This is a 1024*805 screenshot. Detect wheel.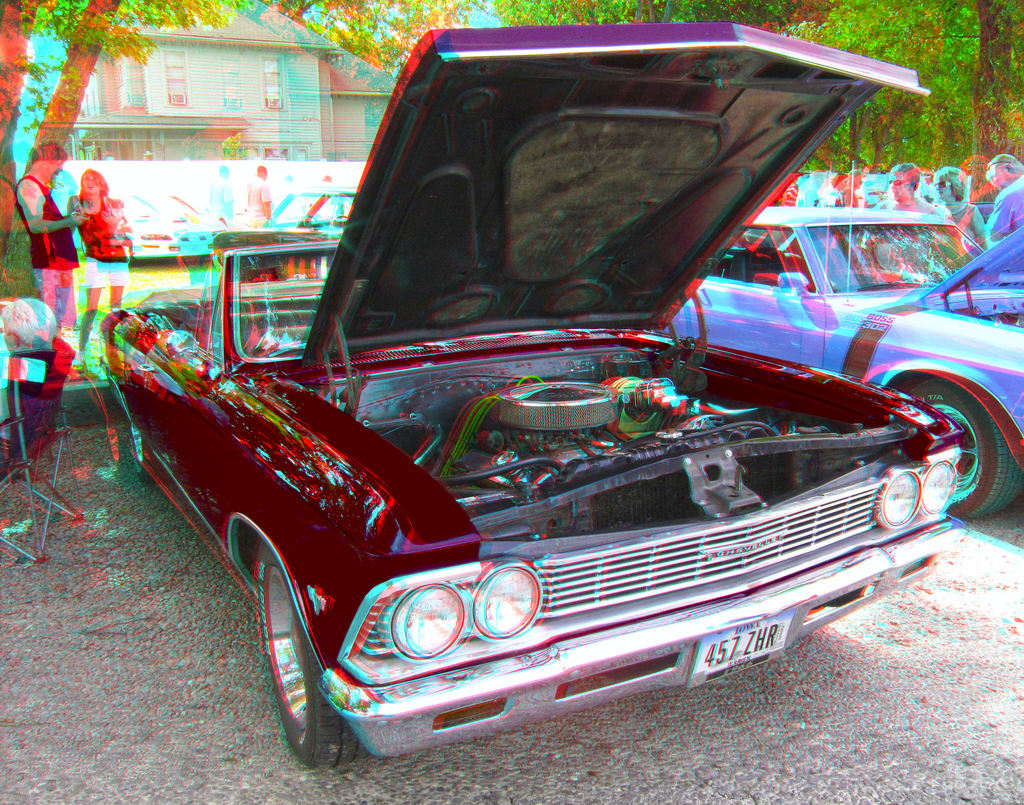
bbox(128, 409, 148, 482).
